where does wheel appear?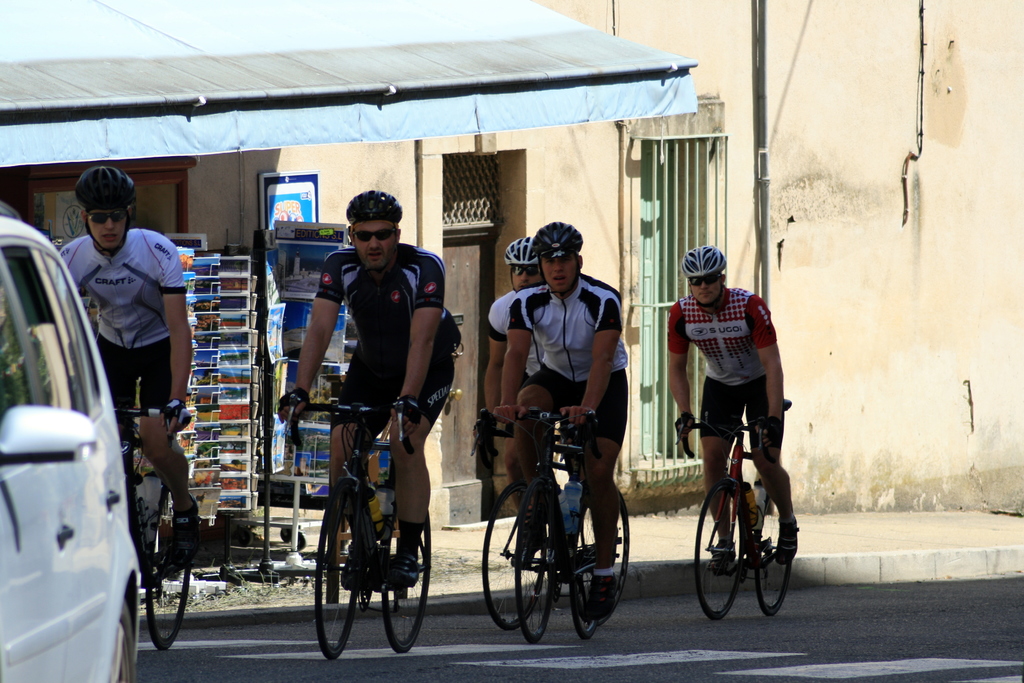
Appears at (left=312, top=504, right=353, bottom=661).
